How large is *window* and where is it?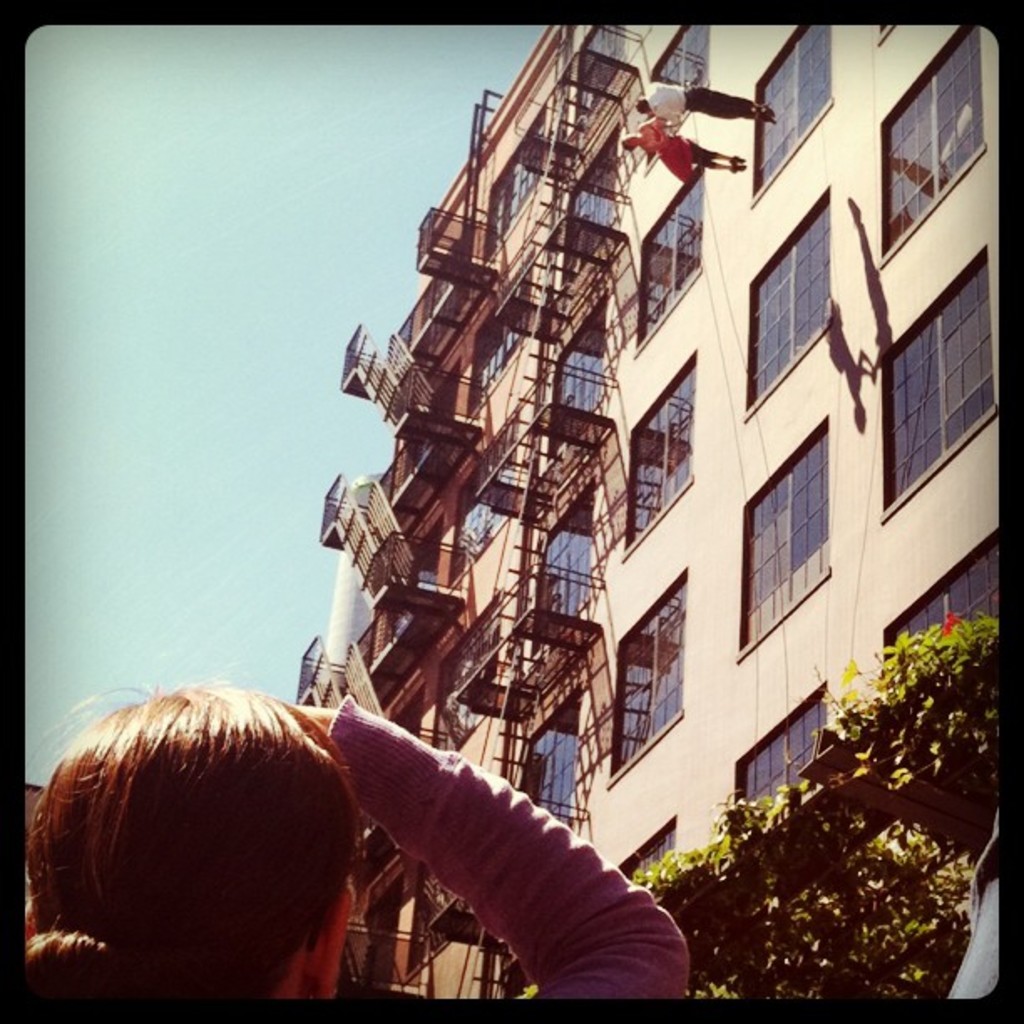
Bounding box: locate(634, 162, 704, 351).
